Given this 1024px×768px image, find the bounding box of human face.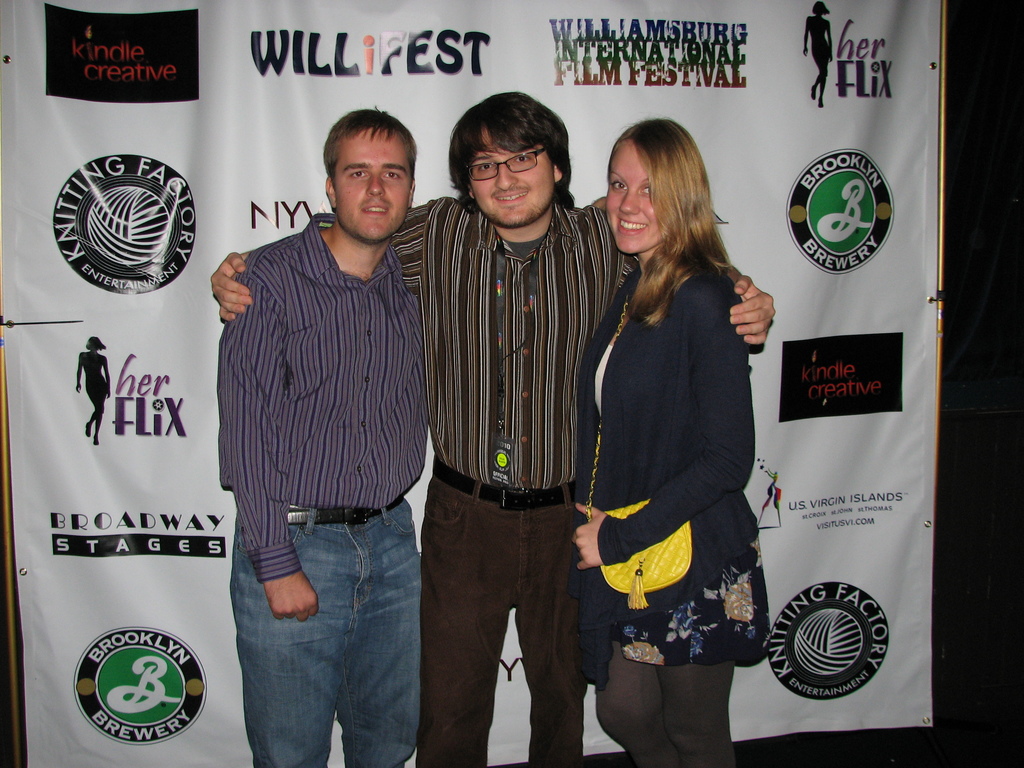
locate(328, 129, 408, 239).
